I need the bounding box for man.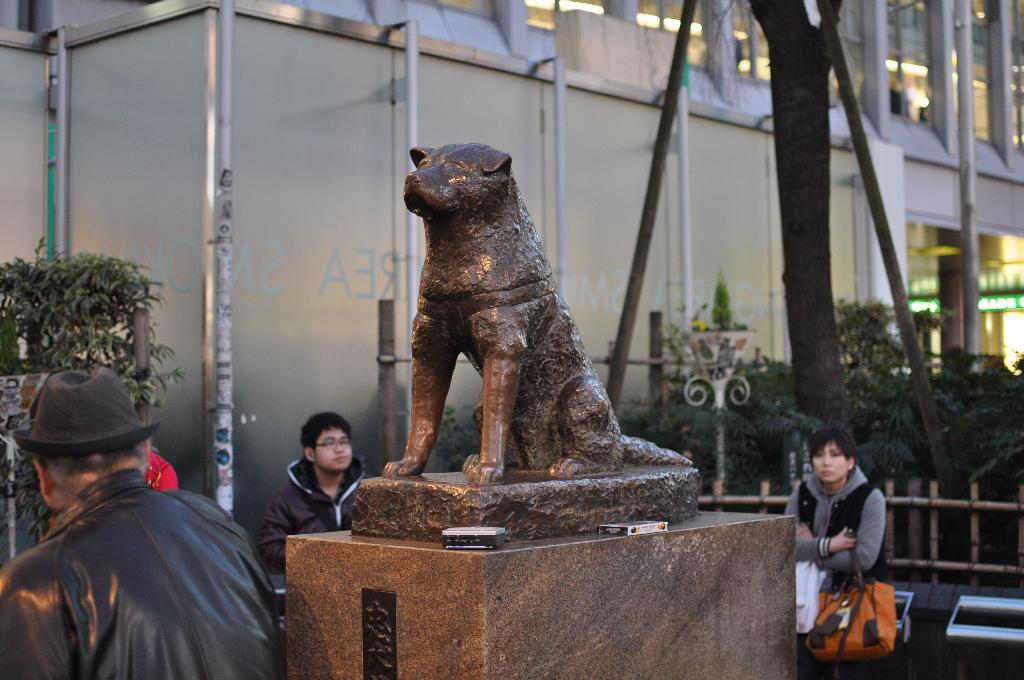
Here it is: (262, 412, 374, 569).
